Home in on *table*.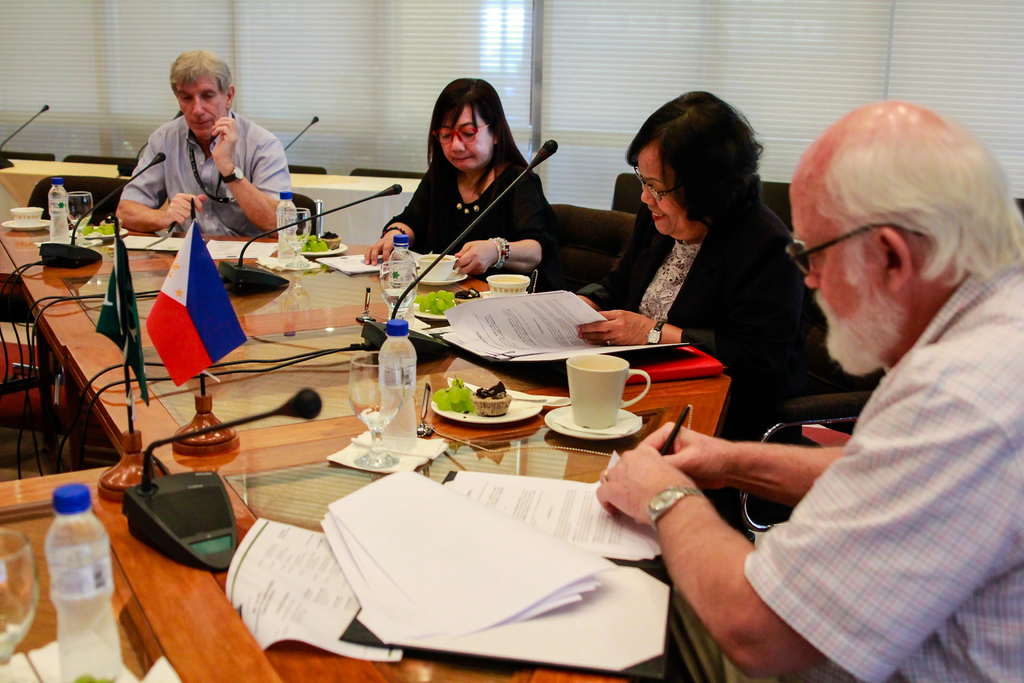
Homed in at locate(0, 231, 725, 471).
